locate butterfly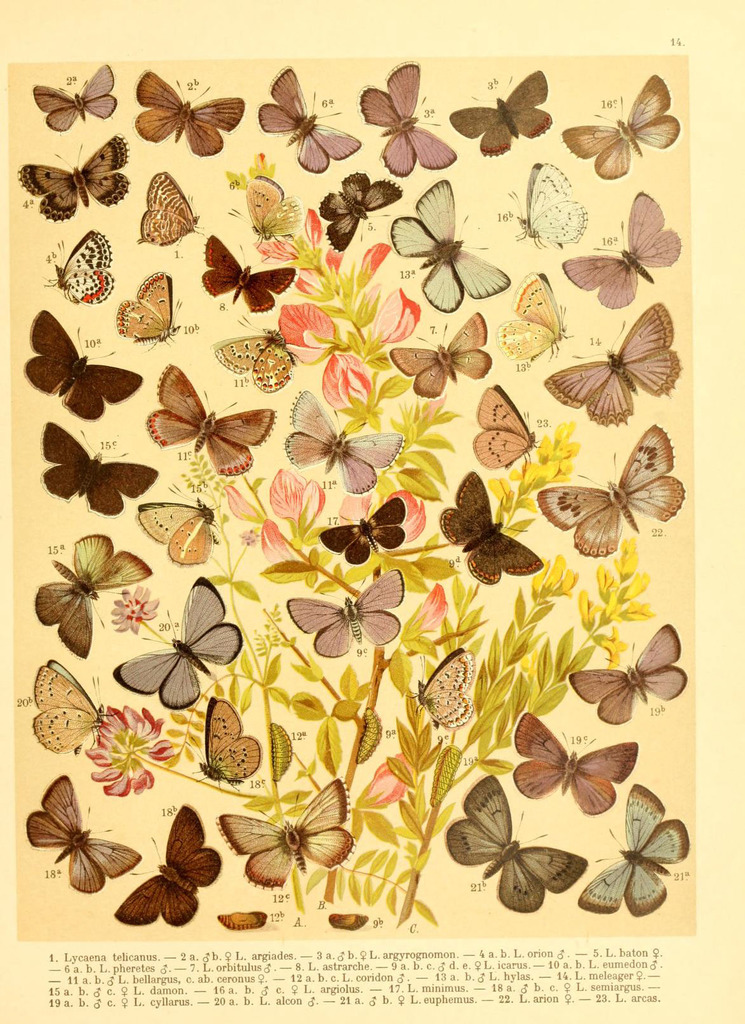
bbox(131, 165, 200, 245)
